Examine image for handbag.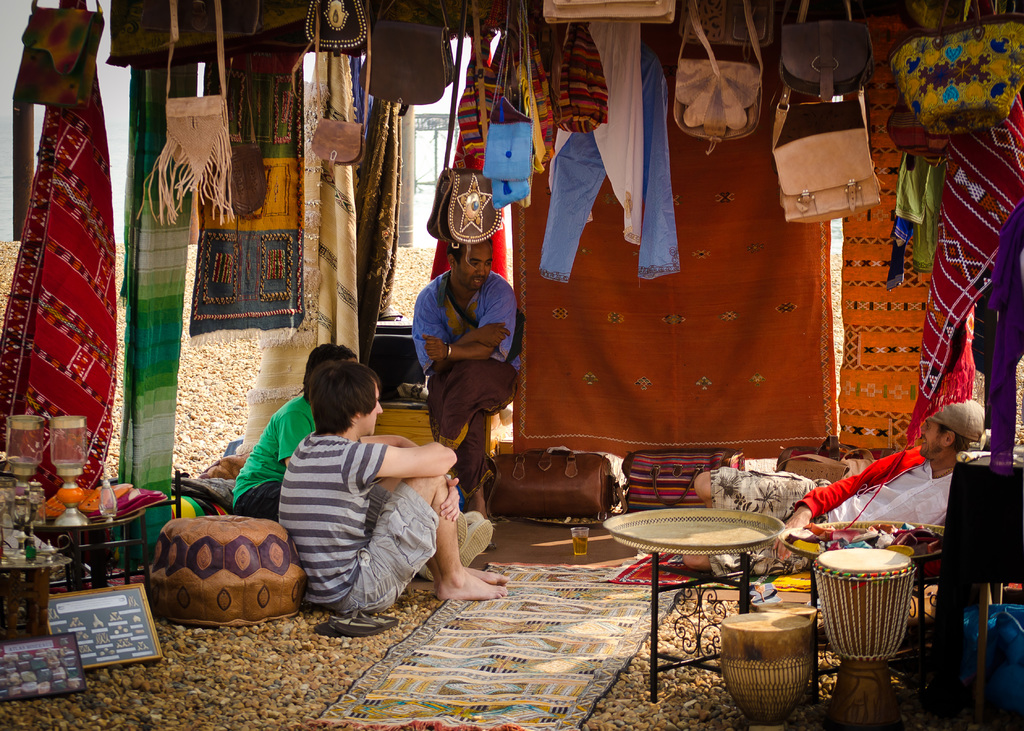
Examination result: 111,0,245,79.
